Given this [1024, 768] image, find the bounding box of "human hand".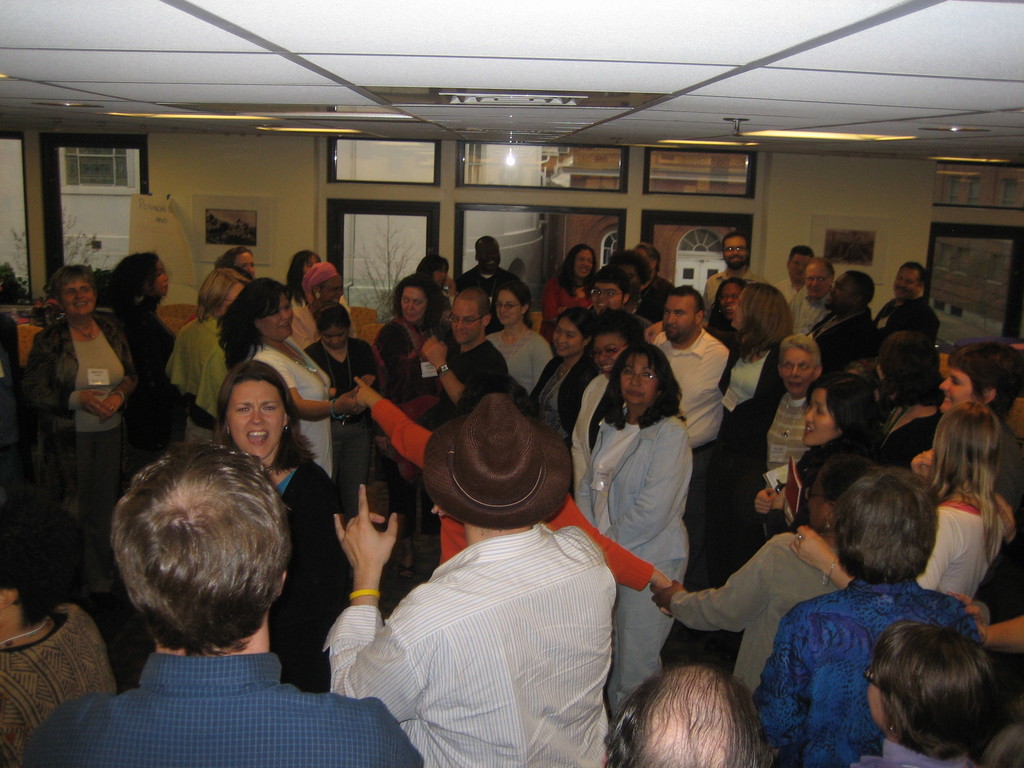
(x1=643, y1=322, x2=663, y2=348).
